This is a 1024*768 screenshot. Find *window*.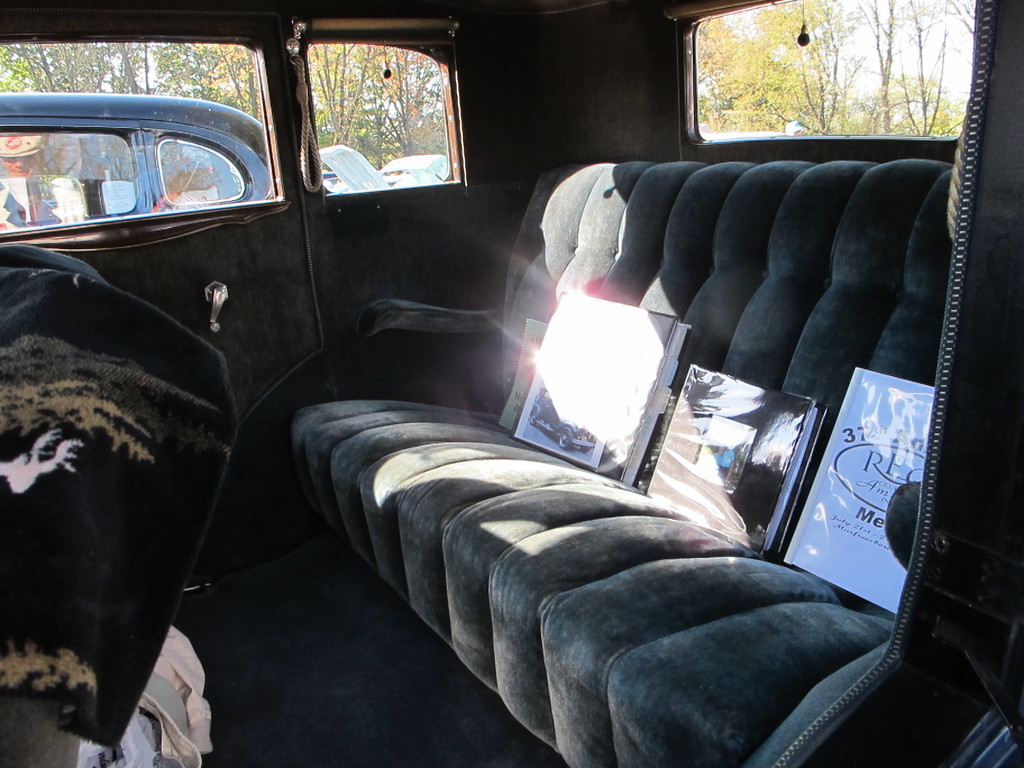
Bounding box: [294,24,469,212].
